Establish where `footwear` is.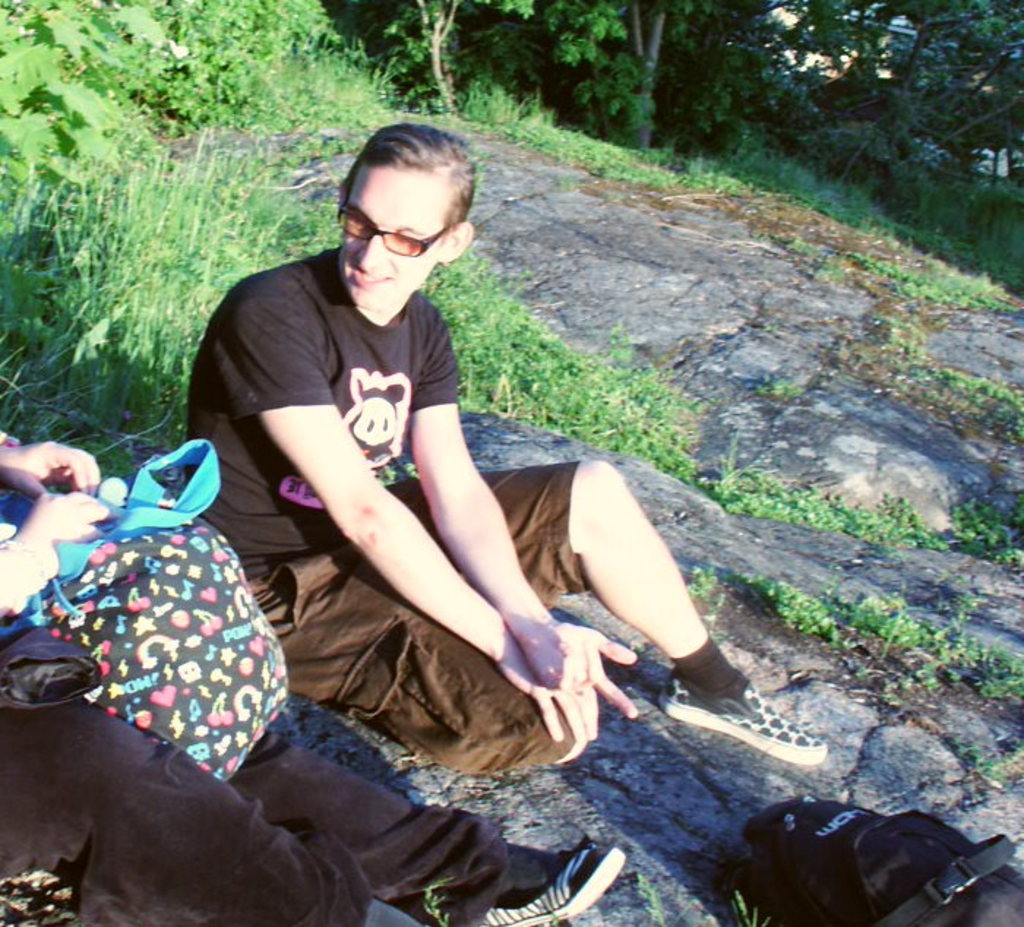
Established at [661, 678, 828, 766].
